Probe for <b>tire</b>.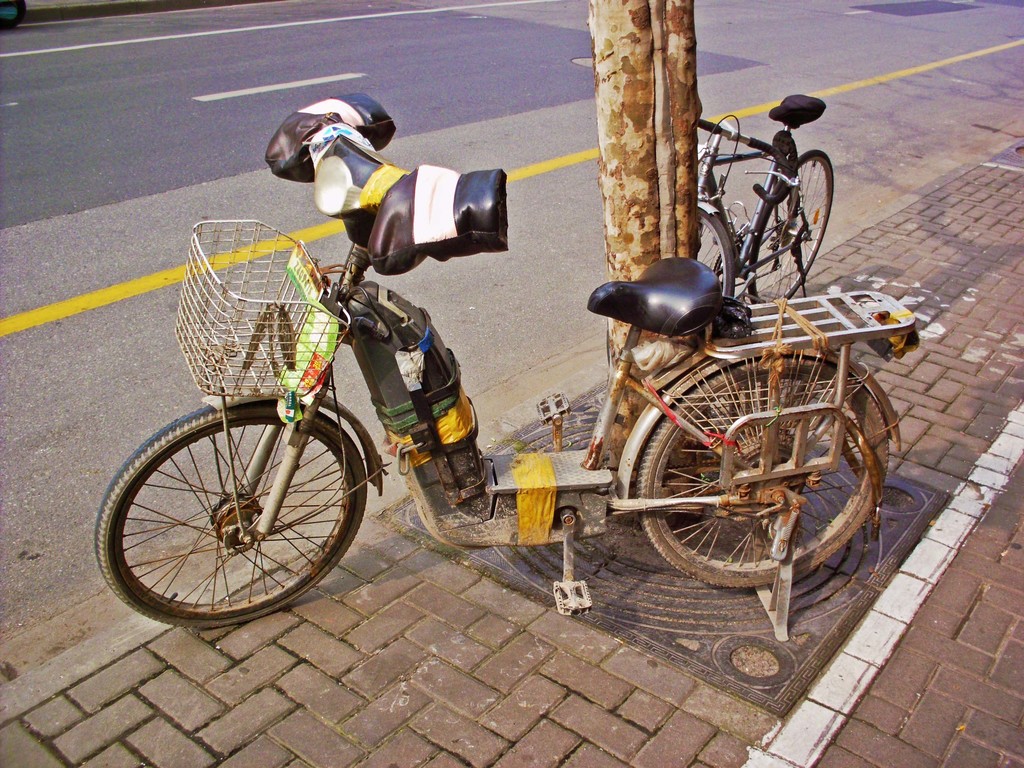
Probe result: (629,348,888,594).
